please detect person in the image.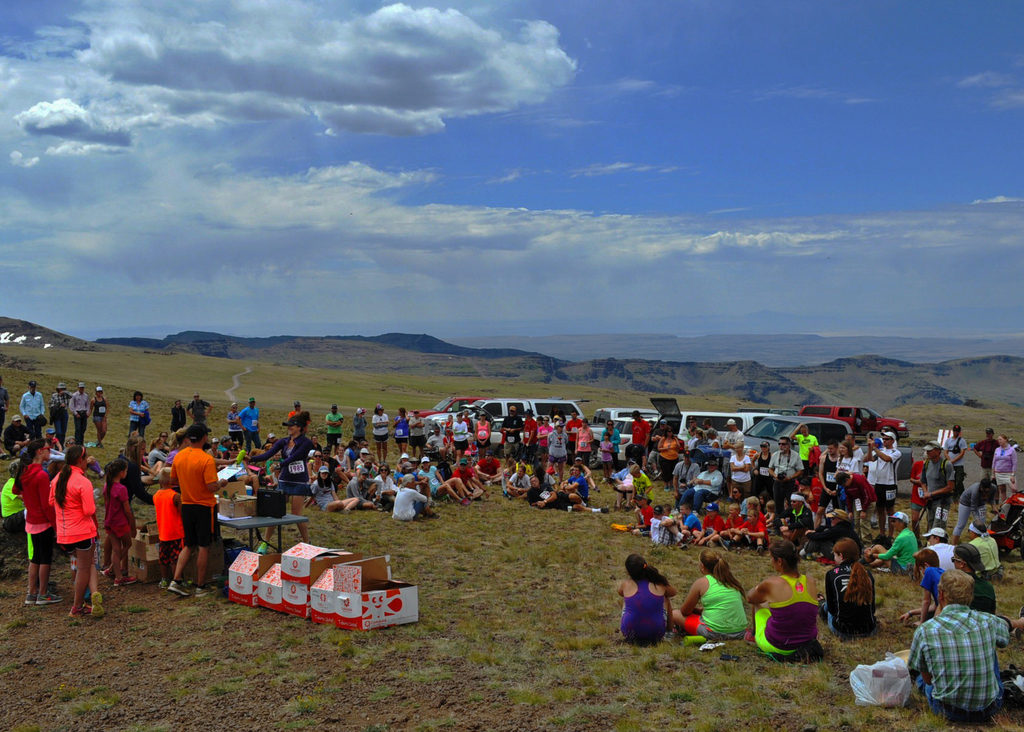
{"x1": 570, "y1": 405, "x2": 586, "y2": 439}.
